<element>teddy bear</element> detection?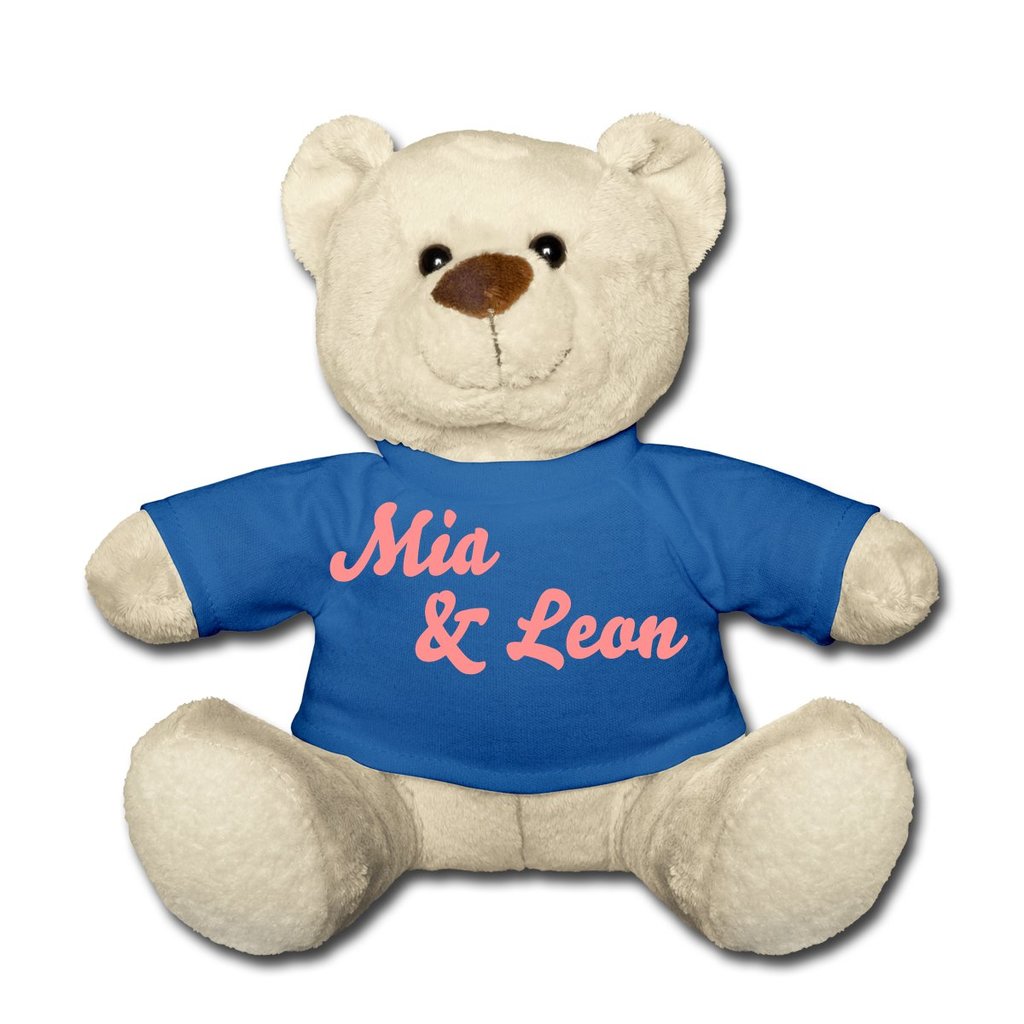
rect(79, 105, 947, 971)
